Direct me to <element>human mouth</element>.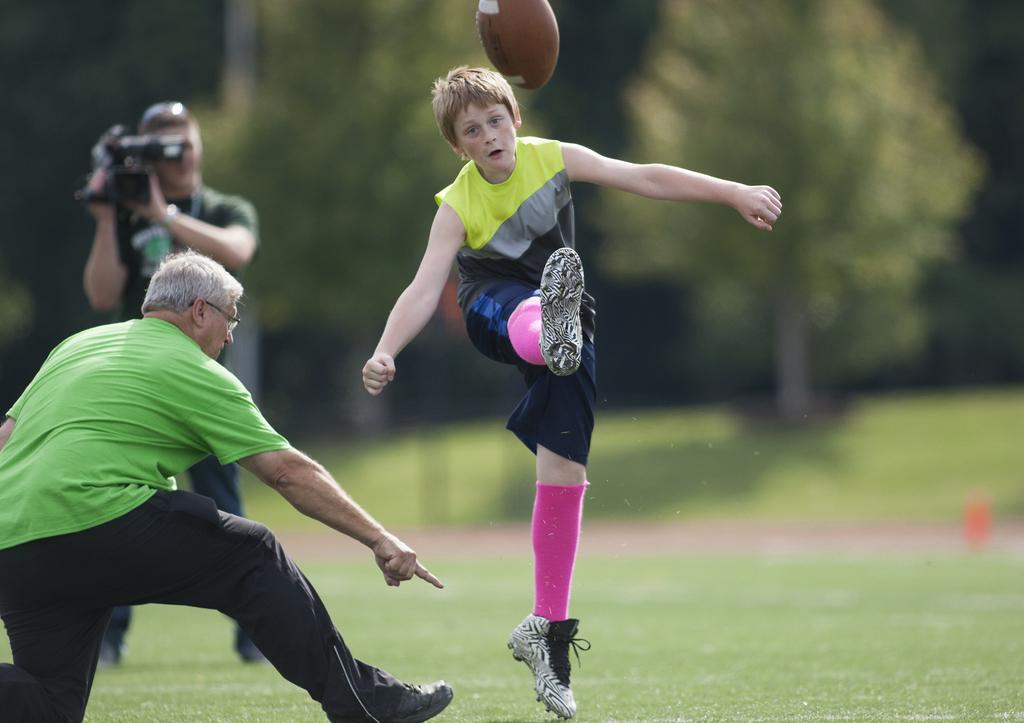
Direction: left=493, top=152, right=498, bottom=156.
